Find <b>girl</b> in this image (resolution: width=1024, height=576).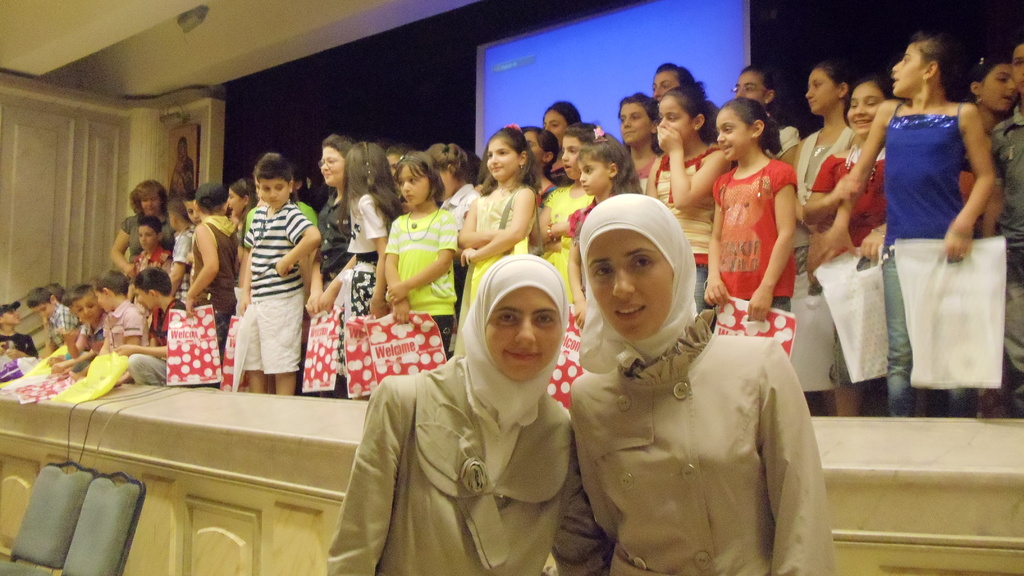
bbox=(340, 157, 458, 396).
